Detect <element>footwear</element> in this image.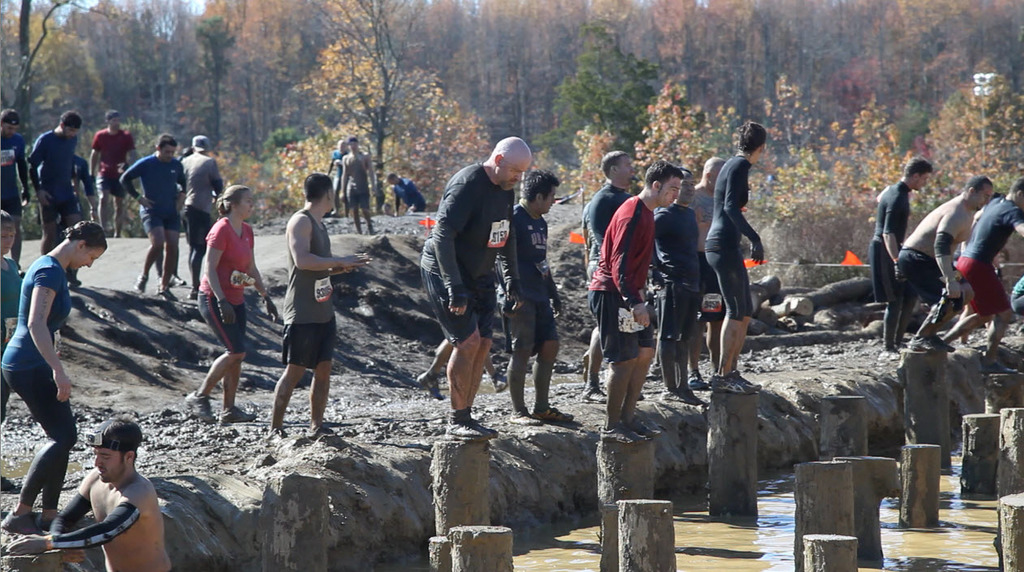
Detection: select_region(680, 386, 710, 409).
